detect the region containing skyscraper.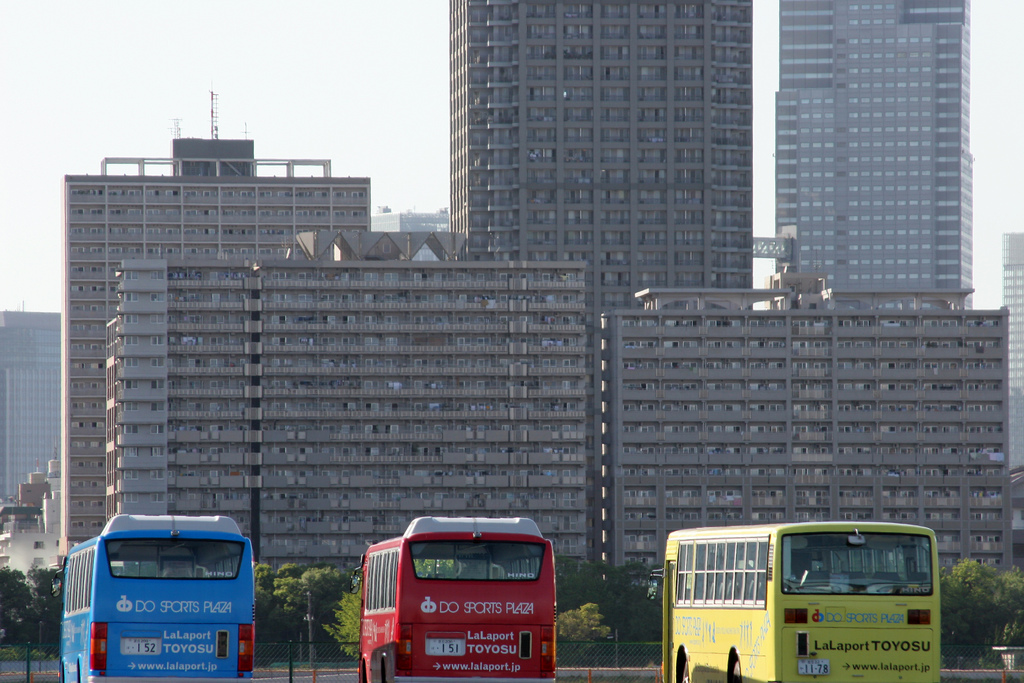
locate(748, 19, 961, 315).
